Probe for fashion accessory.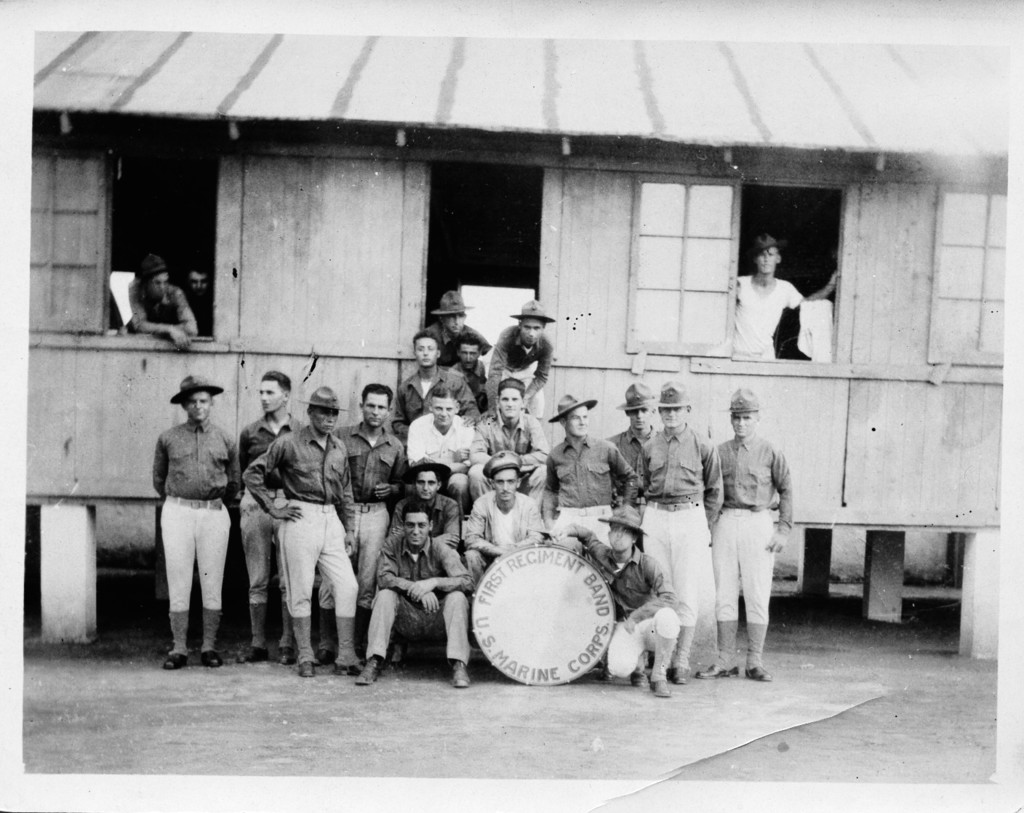
Probe result: 138:252:169:280.
